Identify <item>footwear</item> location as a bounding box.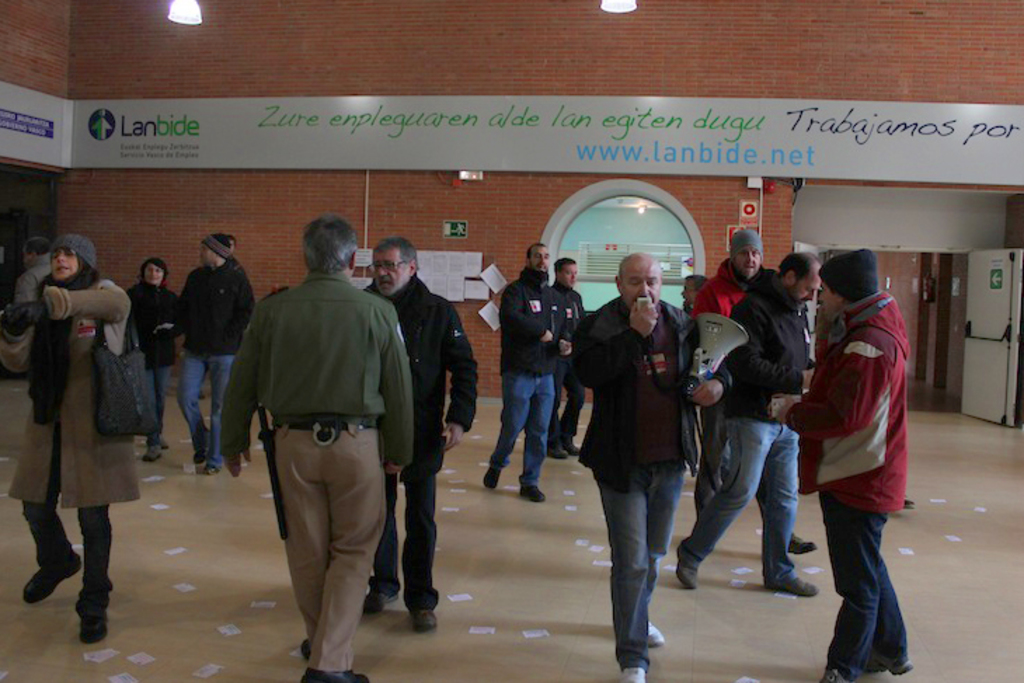
<box>779,576,819,600</box>.
